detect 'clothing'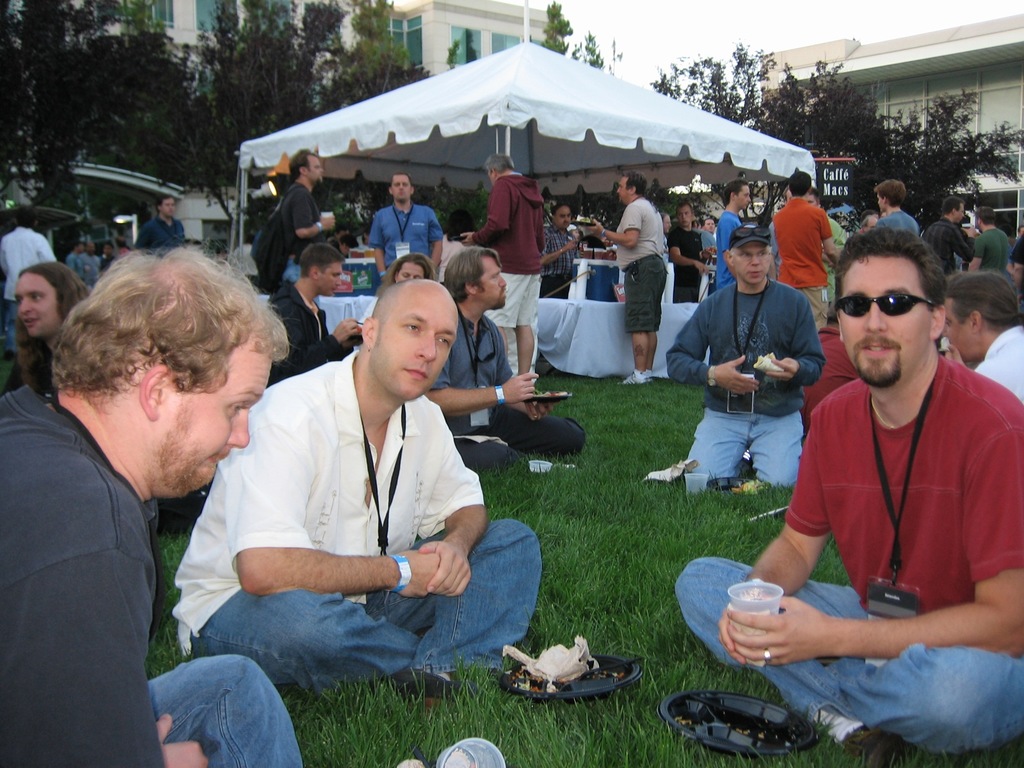
locate(673, 349, 1023, 750)
